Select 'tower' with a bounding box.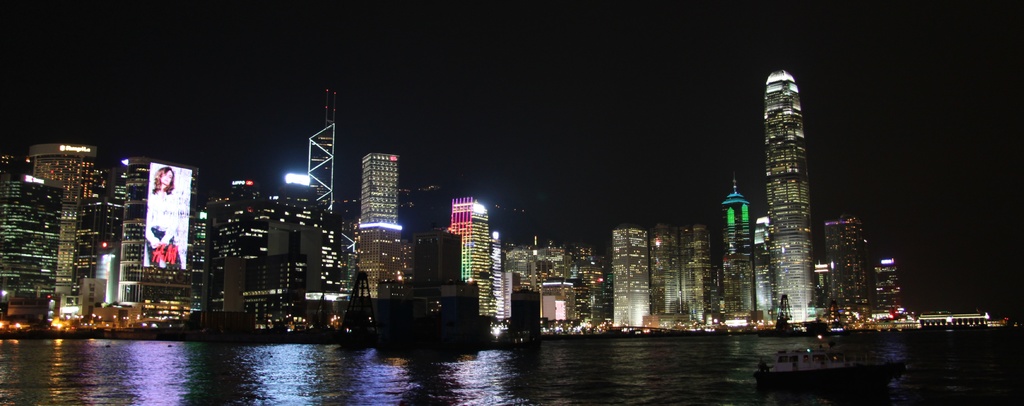
356/150/401/299.
